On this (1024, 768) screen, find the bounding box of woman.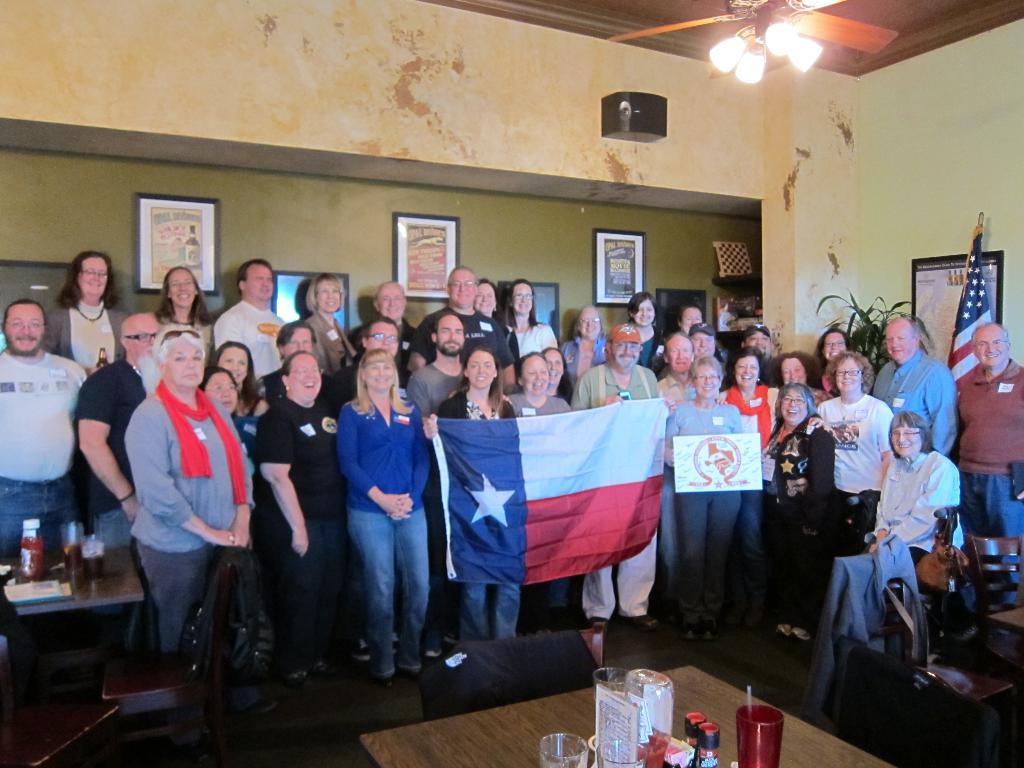
Bounding box: (538, 343, 574, 401).
